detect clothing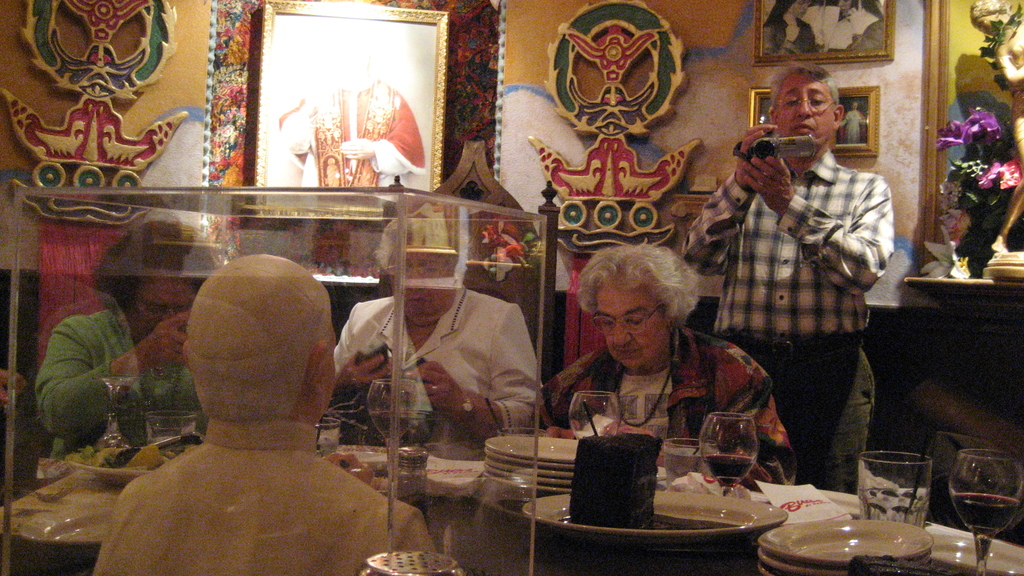
select_region(93, 419, 440, 575)
